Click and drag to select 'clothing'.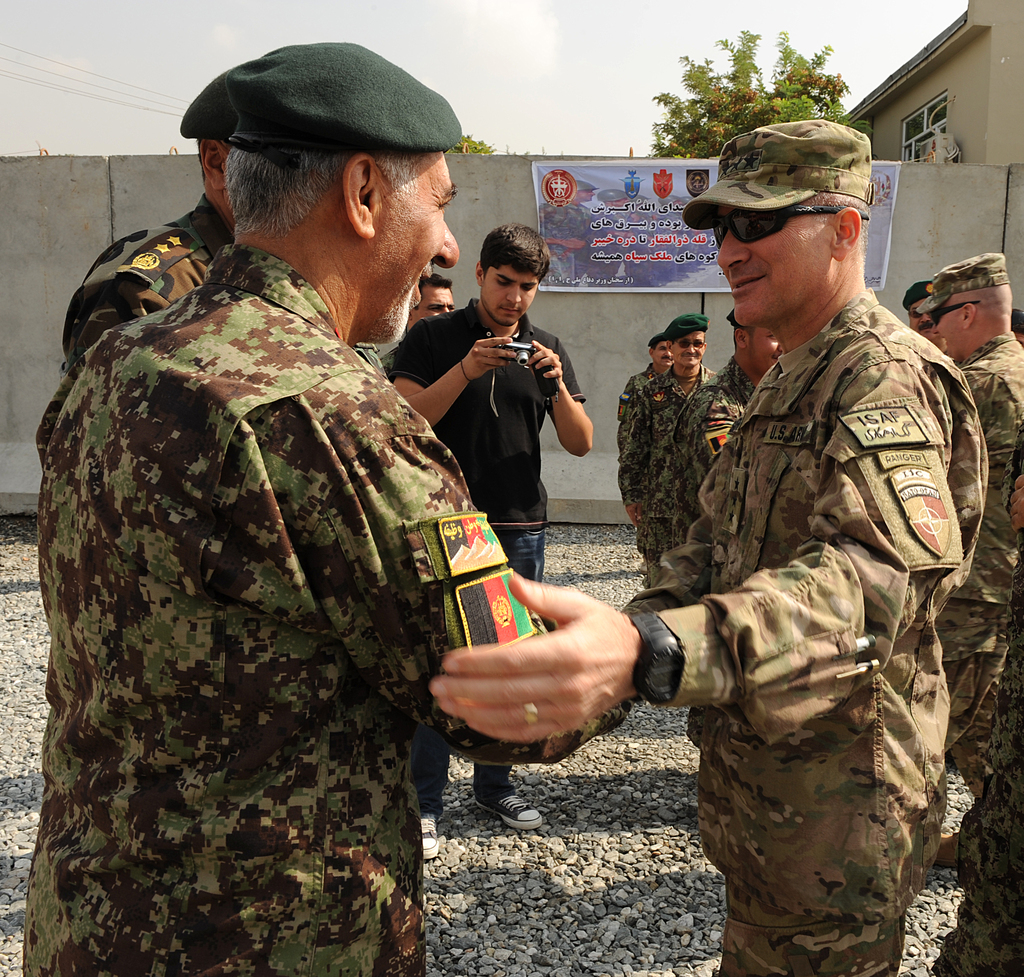
Selection: <box>637,293,989,976</box>.
